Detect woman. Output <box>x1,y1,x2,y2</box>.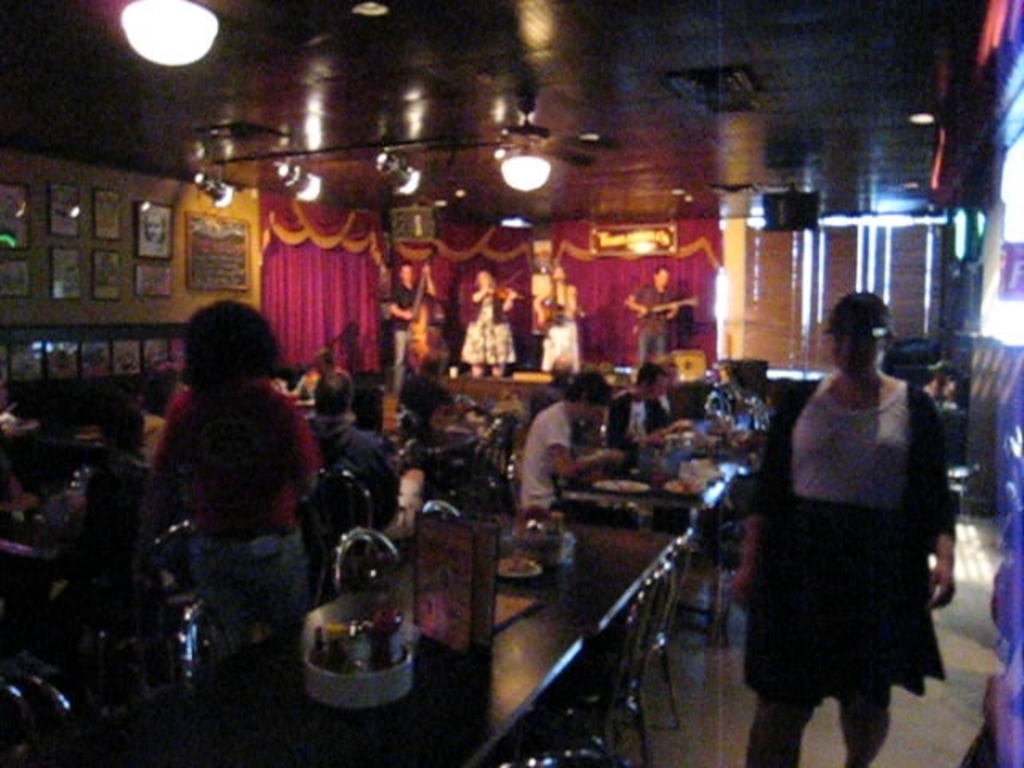
<box>152,296,317,650</box>.
